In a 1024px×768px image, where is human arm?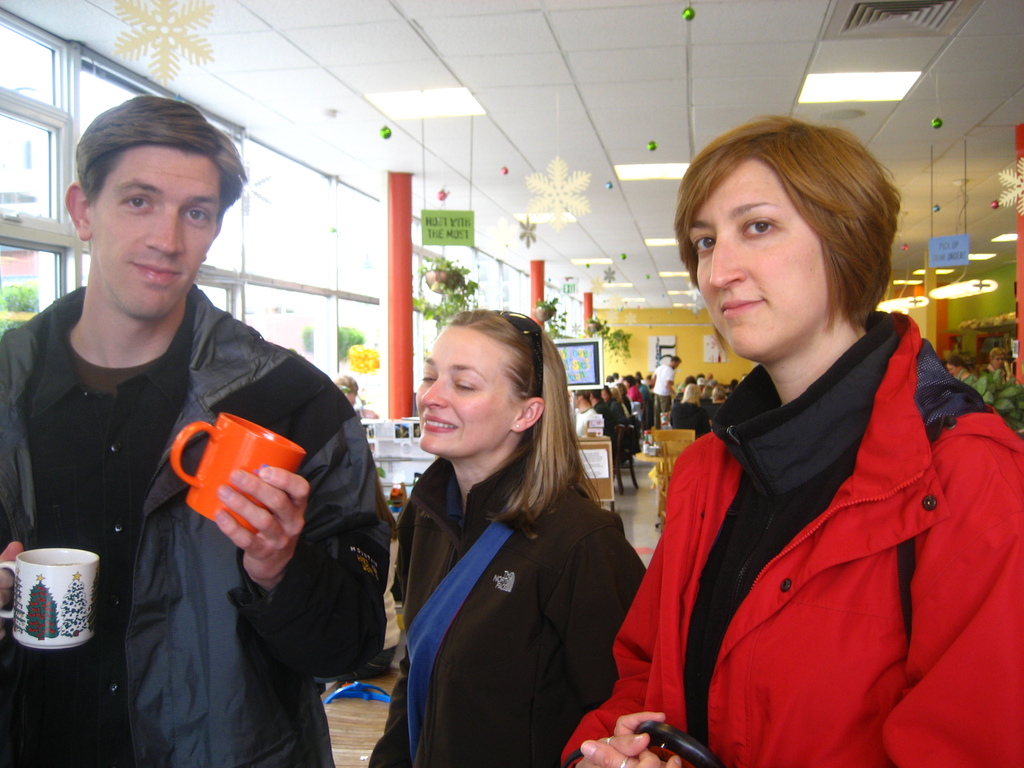
[left=550, top=508, right=649, bottom=767].
